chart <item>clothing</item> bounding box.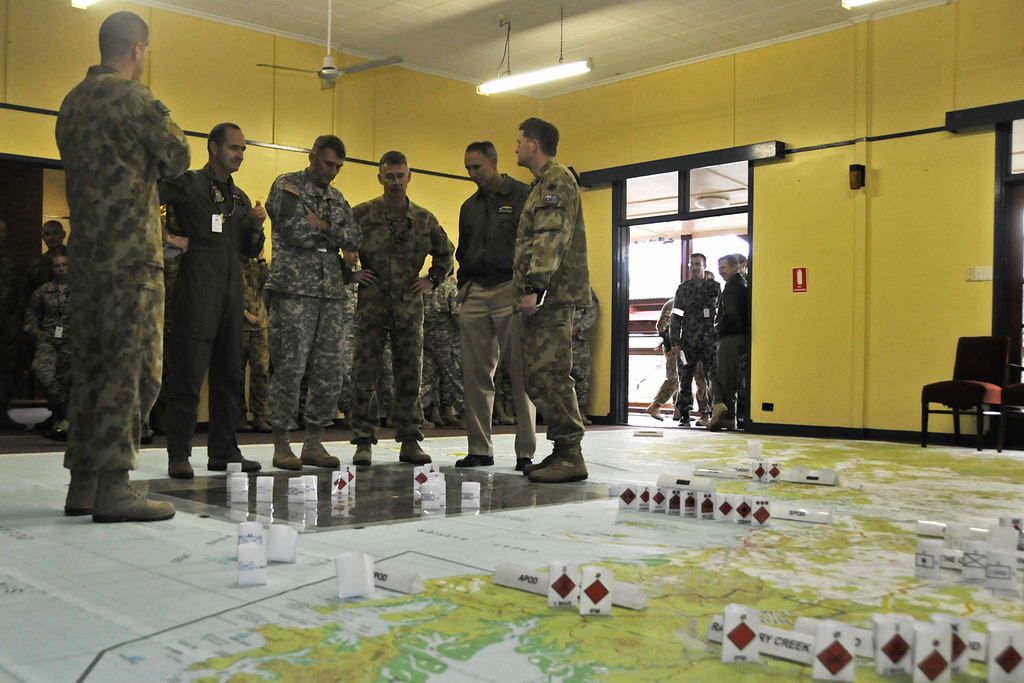
Charted: Rect(349, 192, 448, 438).
